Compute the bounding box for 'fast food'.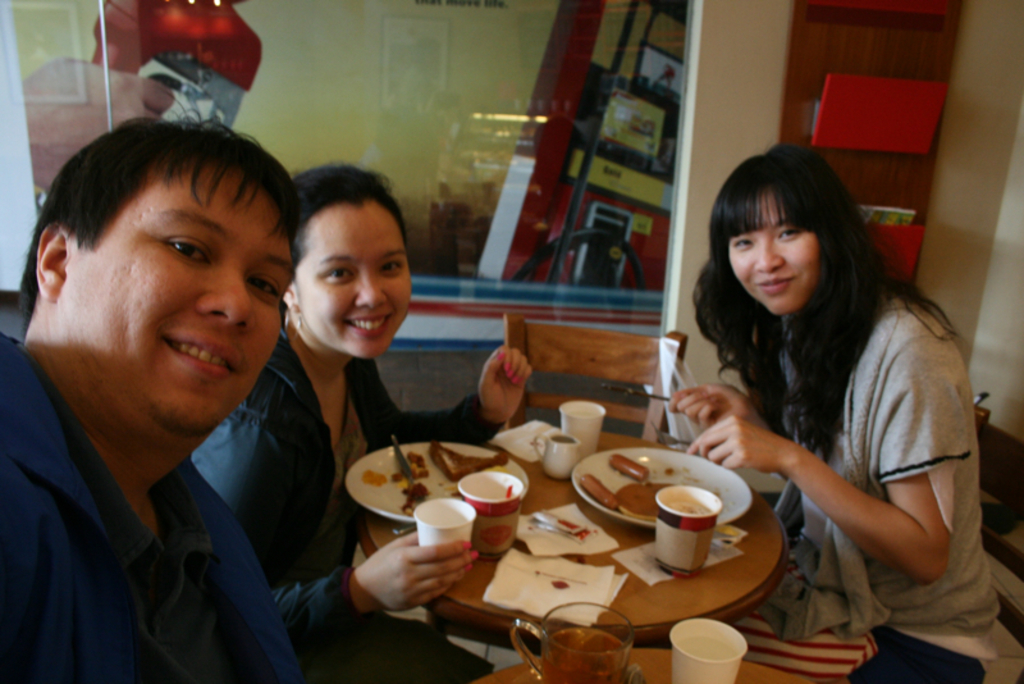
locate(616, 482, 684, 524).
